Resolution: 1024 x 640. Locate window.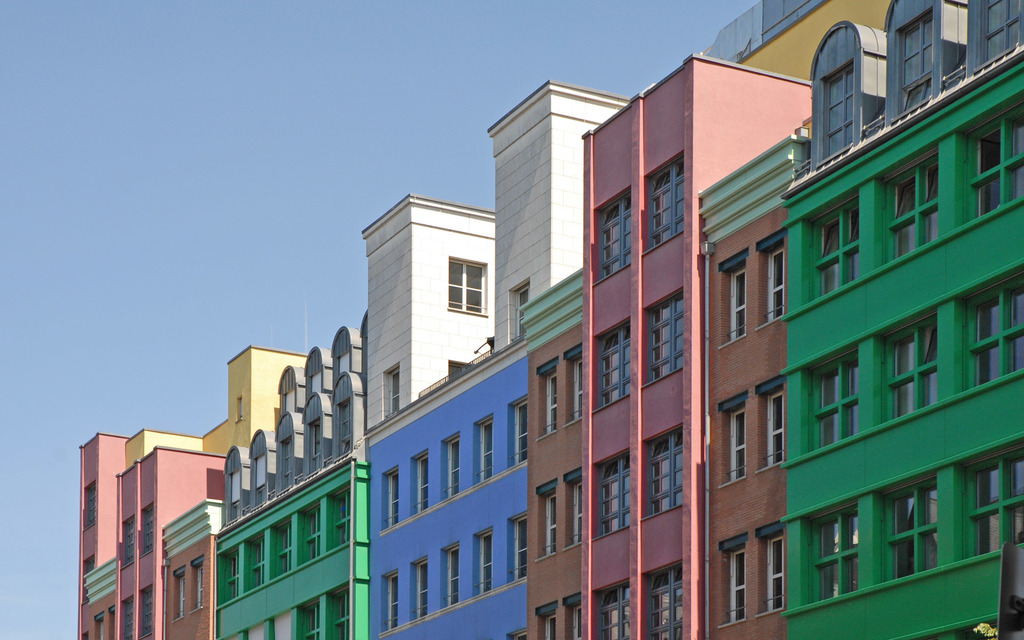
[955, 440, 1023, 565].
